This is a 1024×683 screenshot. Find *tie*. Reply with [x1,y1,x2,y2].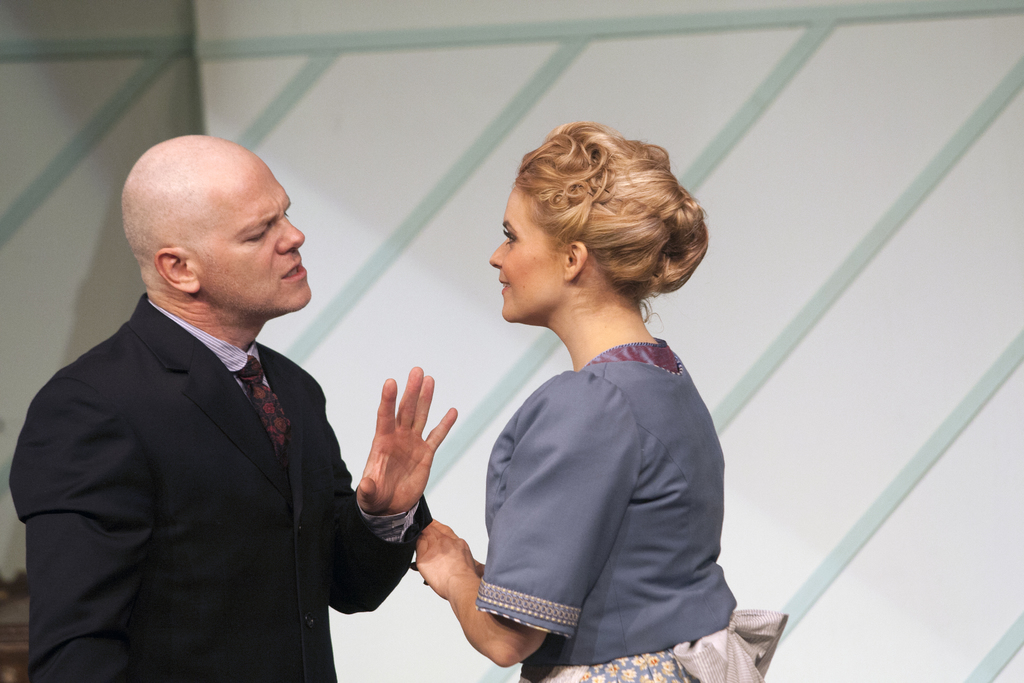
[241,356,285,452].
